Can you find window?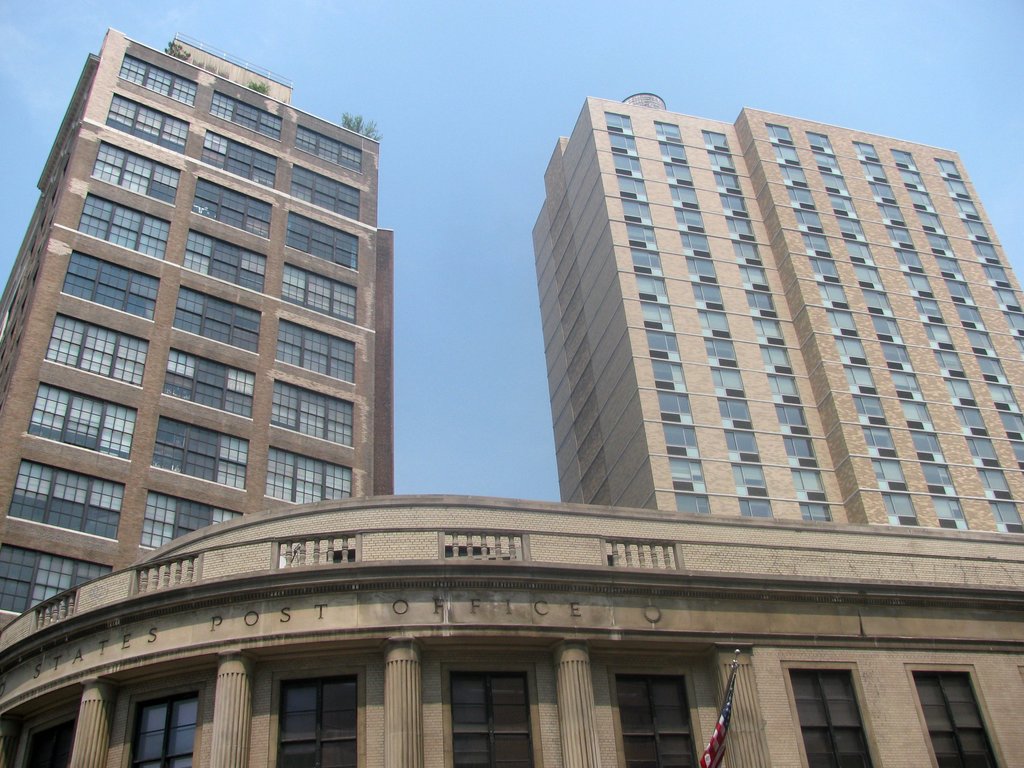
Yes, bounding box: <bbox>8, 456, 122, 540</bbox>.
